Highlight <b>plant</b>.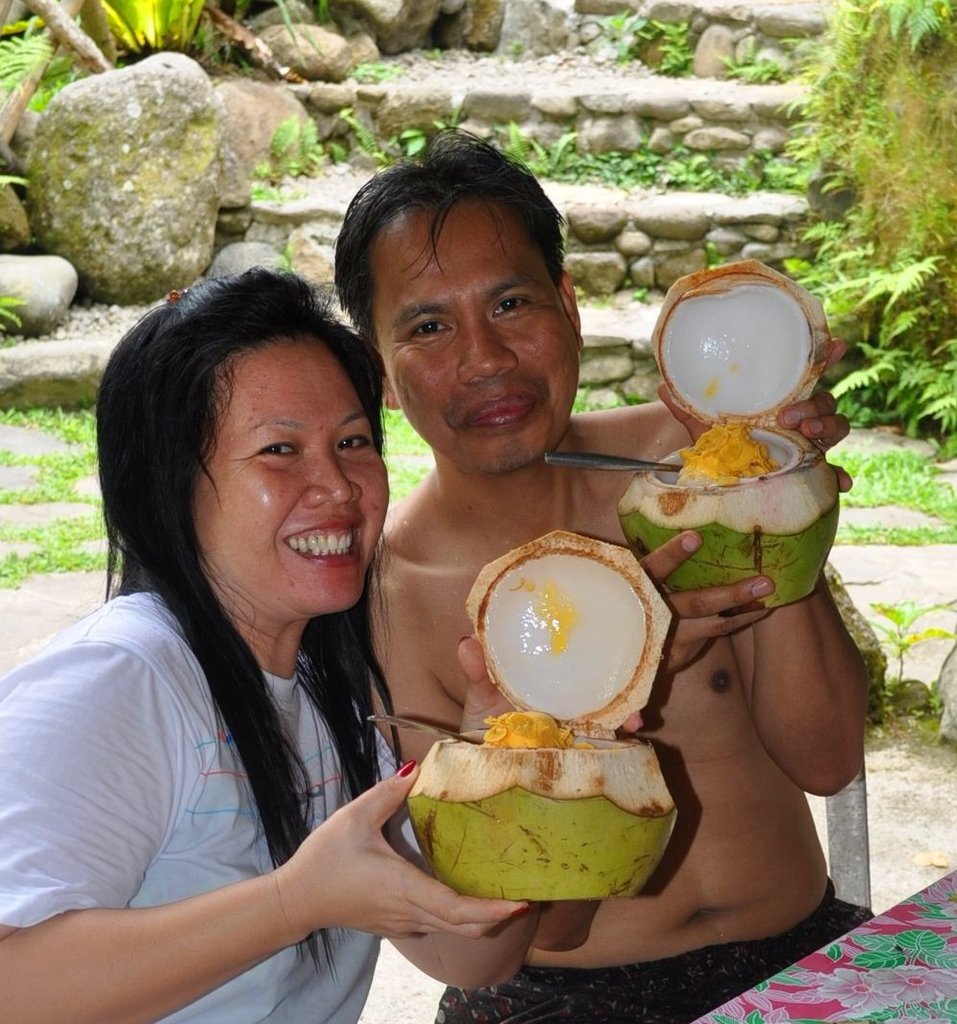
Highlighted region: {"x1": 243, "y1": 92, "x2": 337, "y2": 195}.
